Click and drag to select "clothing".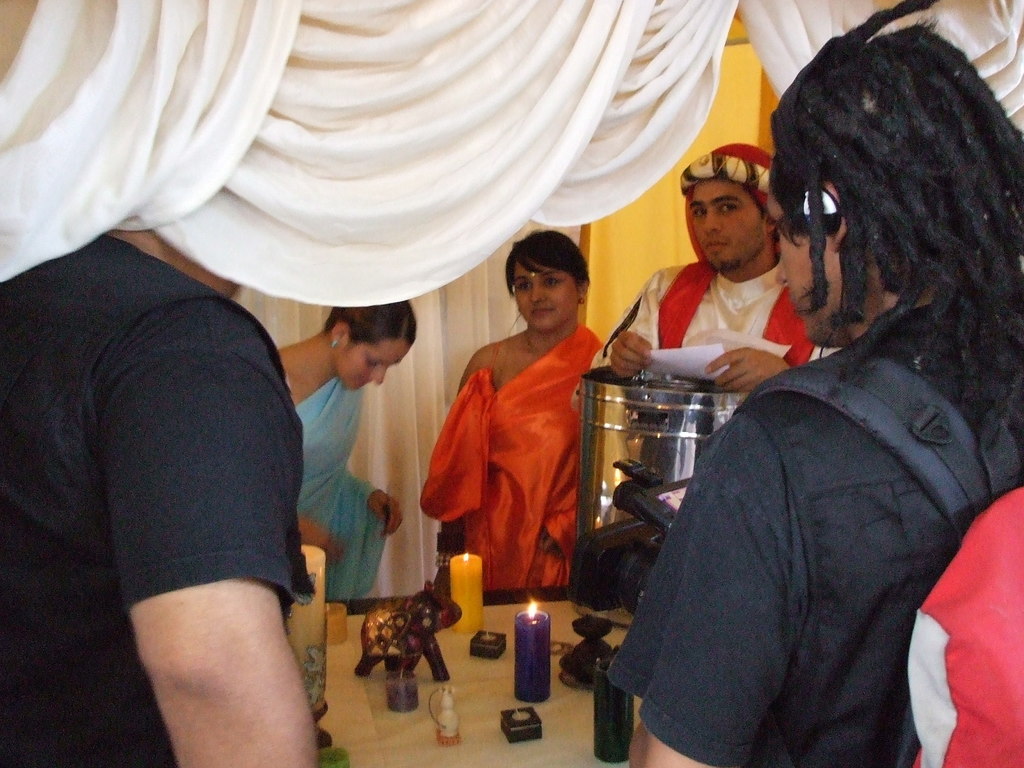
Selection: <bbox>414, 322, 604, 596</bbox>.
